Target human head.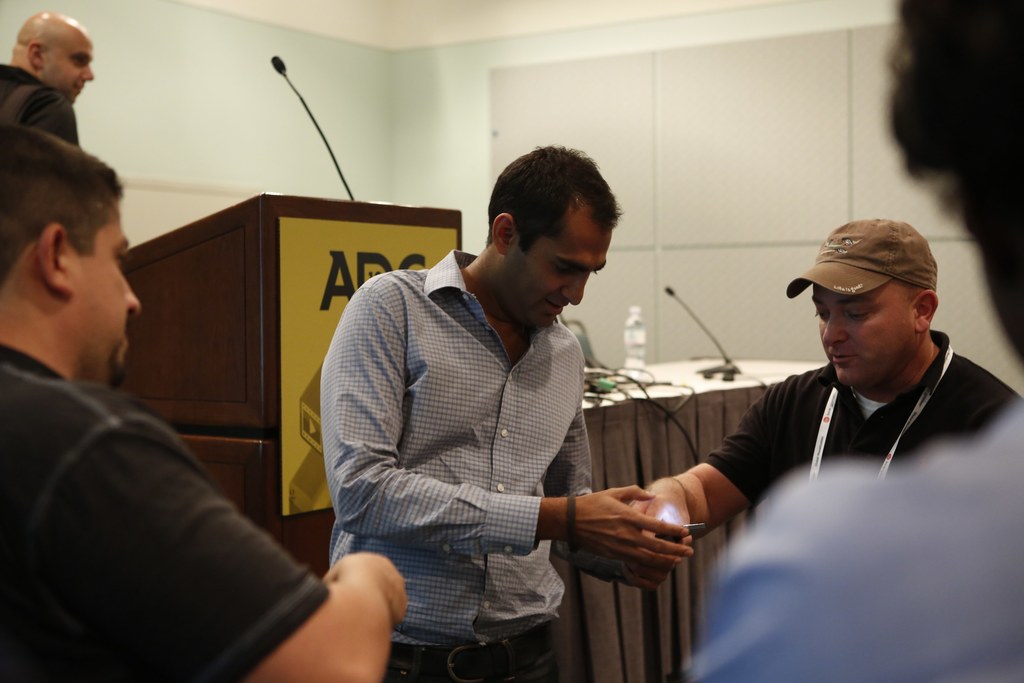
Target region: <region>485, 145, 610, 333</region>.
